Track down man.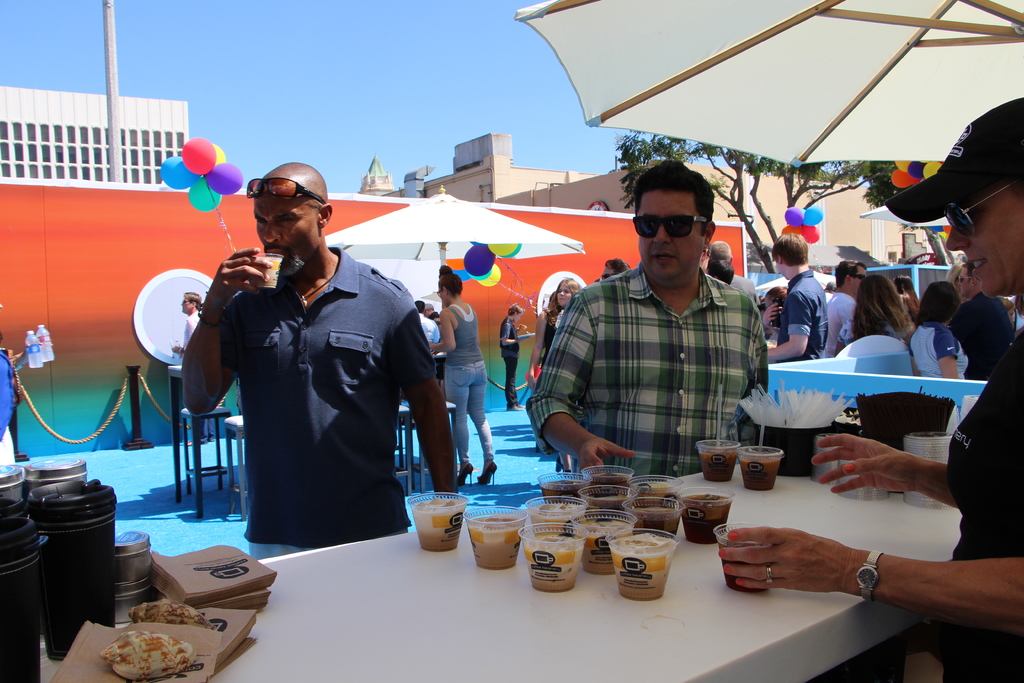
Tracked to crop(766, 232, 828, 363).
